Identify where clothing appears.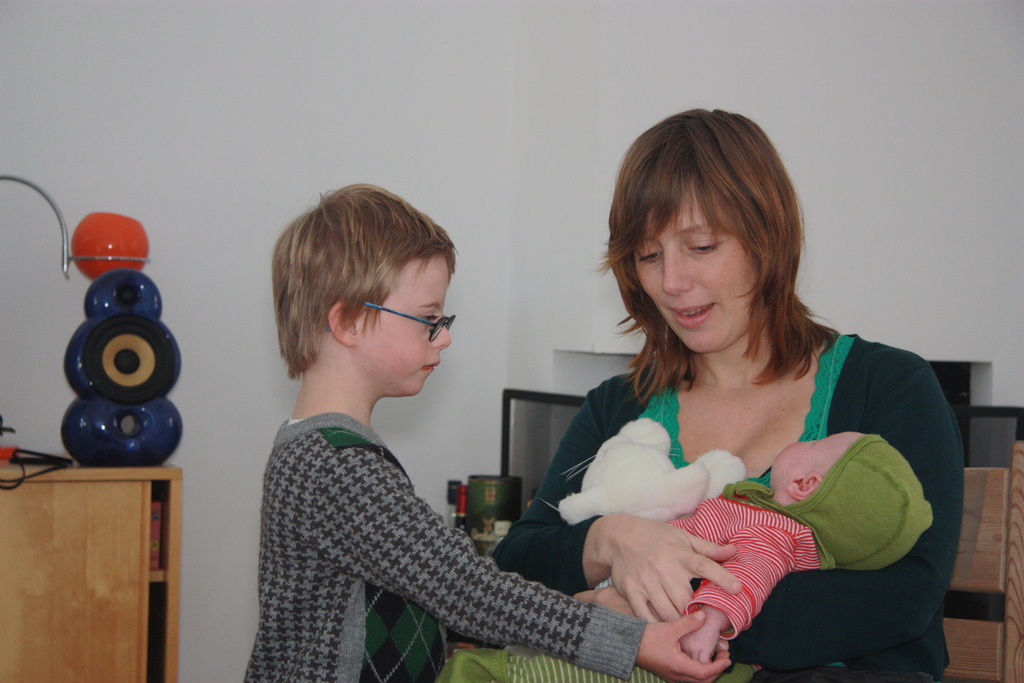
Appears at 525:329:946:659.
